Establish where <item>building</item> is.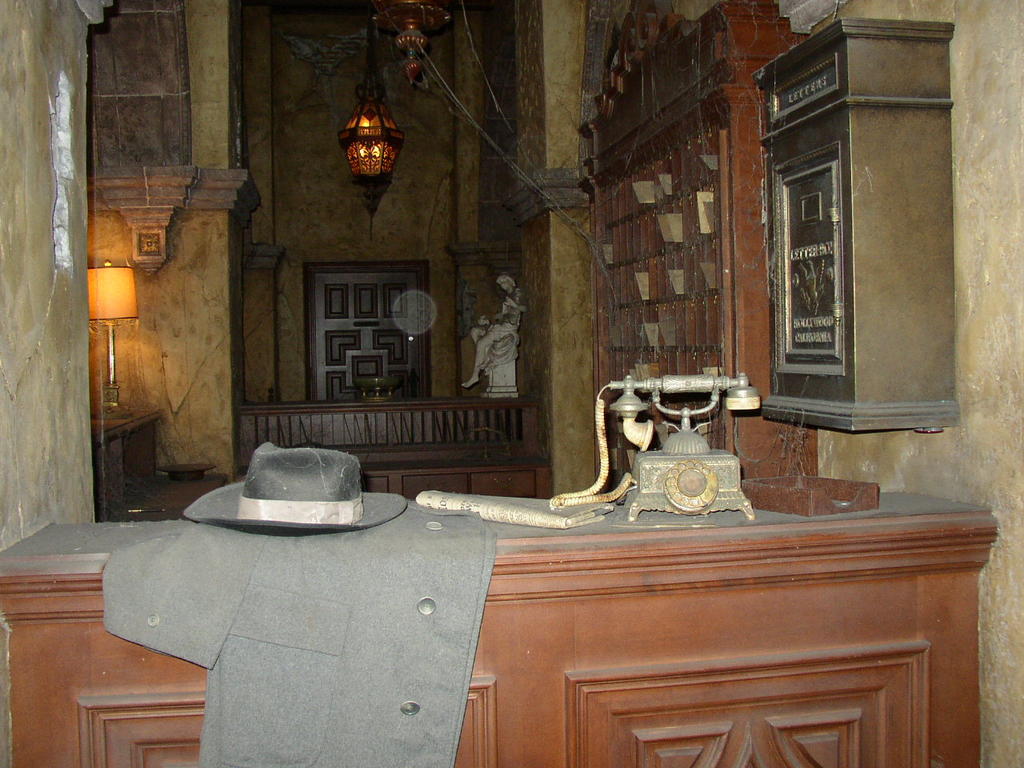
Established at select_region(0, 0, 1023, 767).
